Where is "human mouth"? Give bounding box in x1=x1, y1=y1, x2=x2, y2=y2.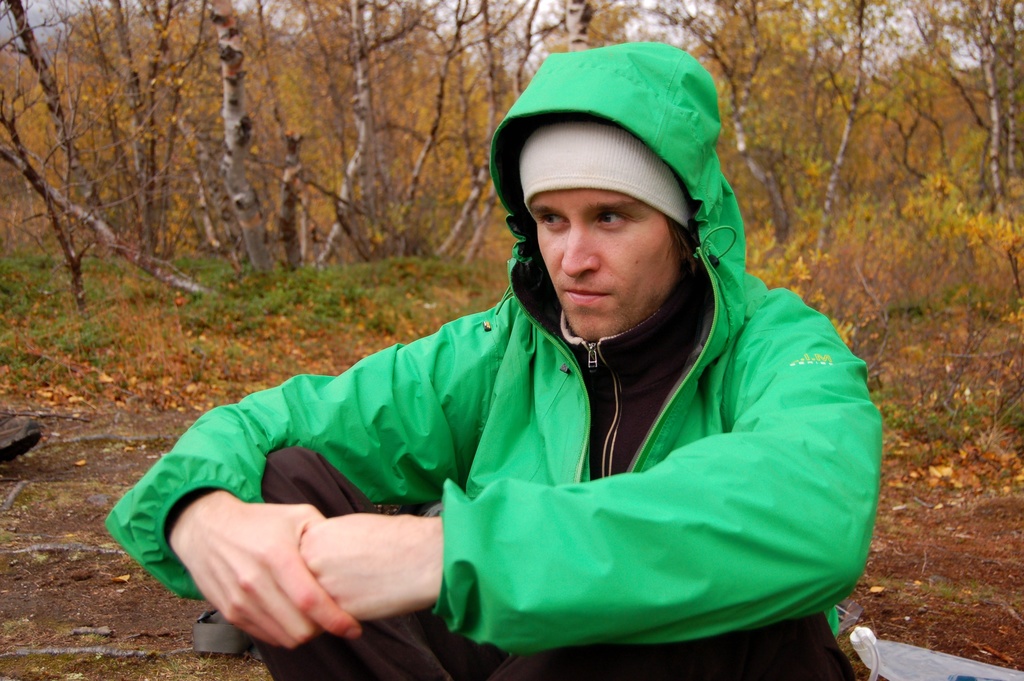
x1=566, y1=288, x2=605, y2=307.
